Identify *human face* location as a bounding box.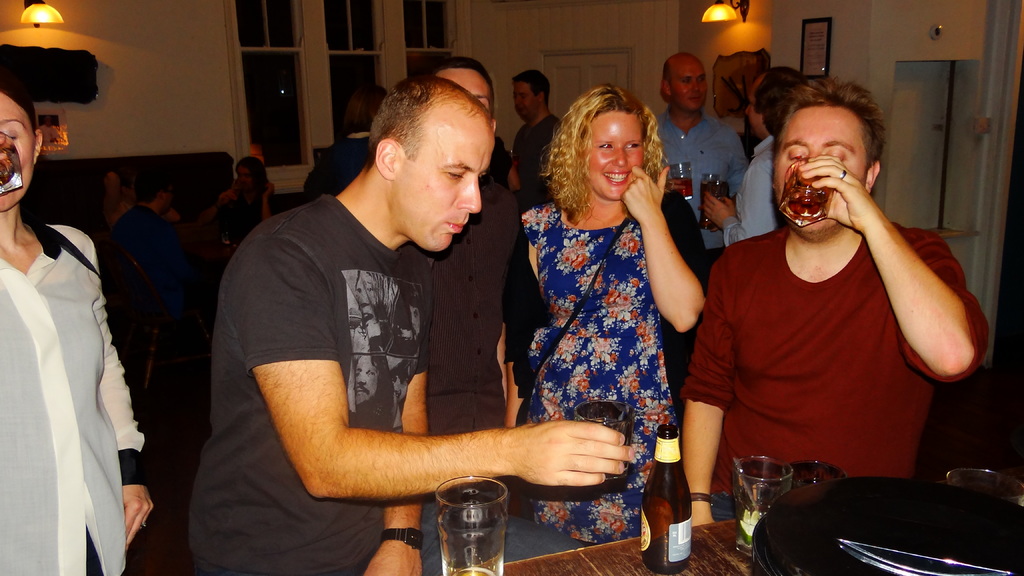
left=404, top=134, right=490, bottom=249.
